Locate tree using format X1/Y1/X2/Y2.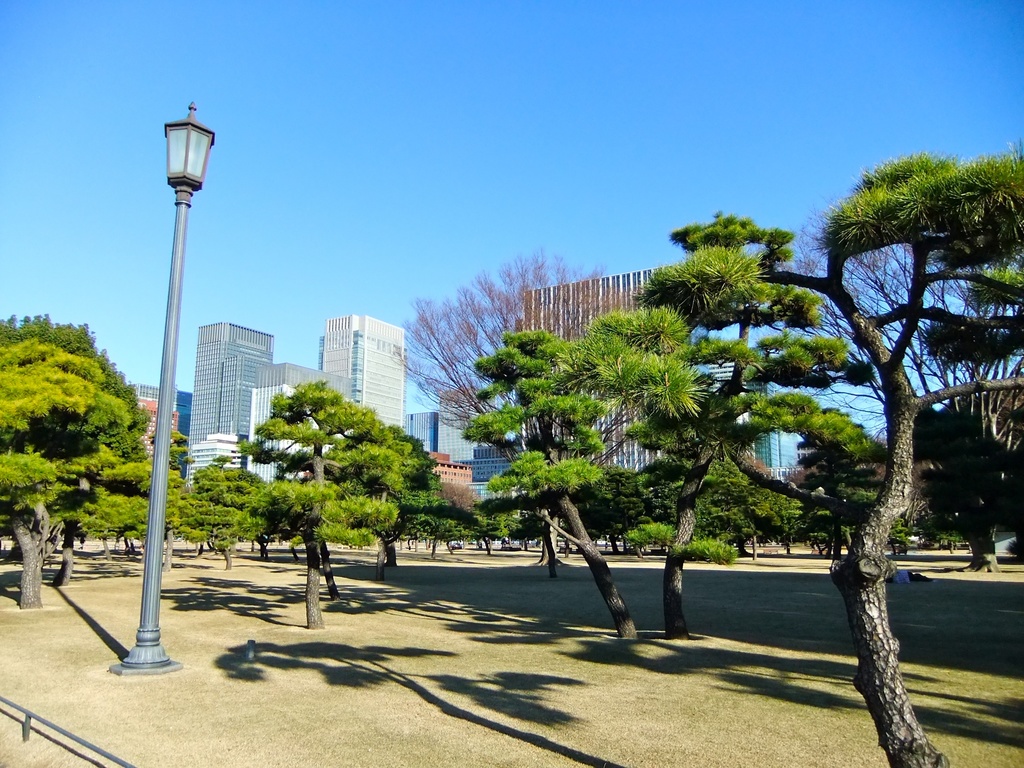
364/460/459/569.
